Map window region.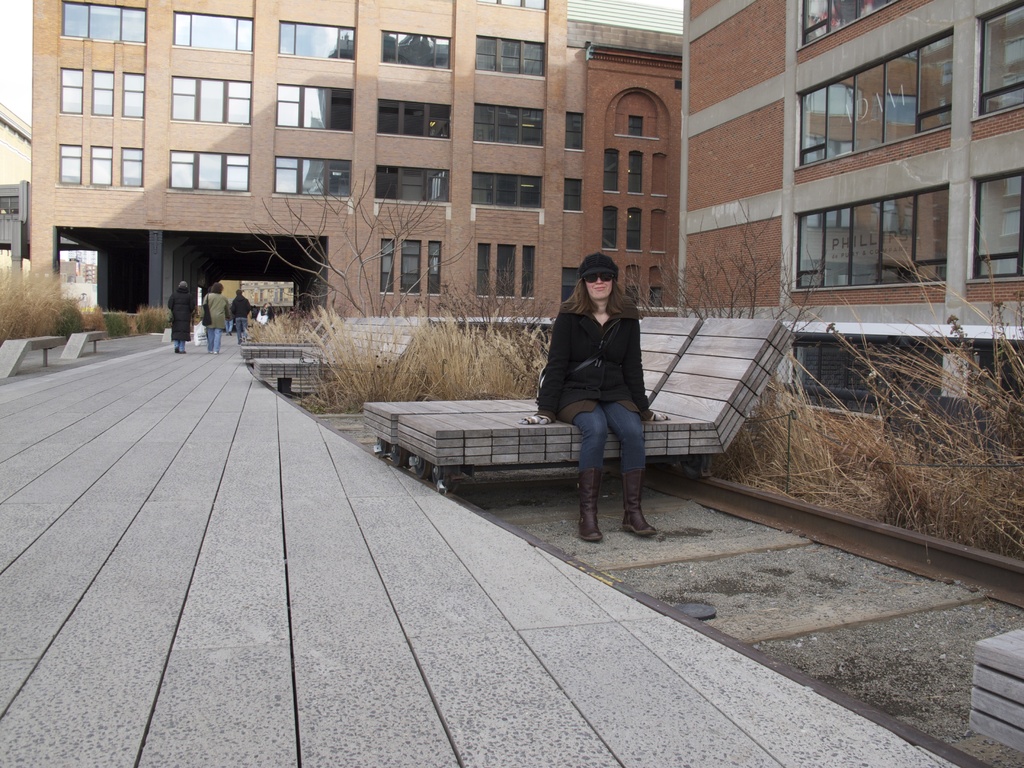
Mapped to [428,238,440,294].
